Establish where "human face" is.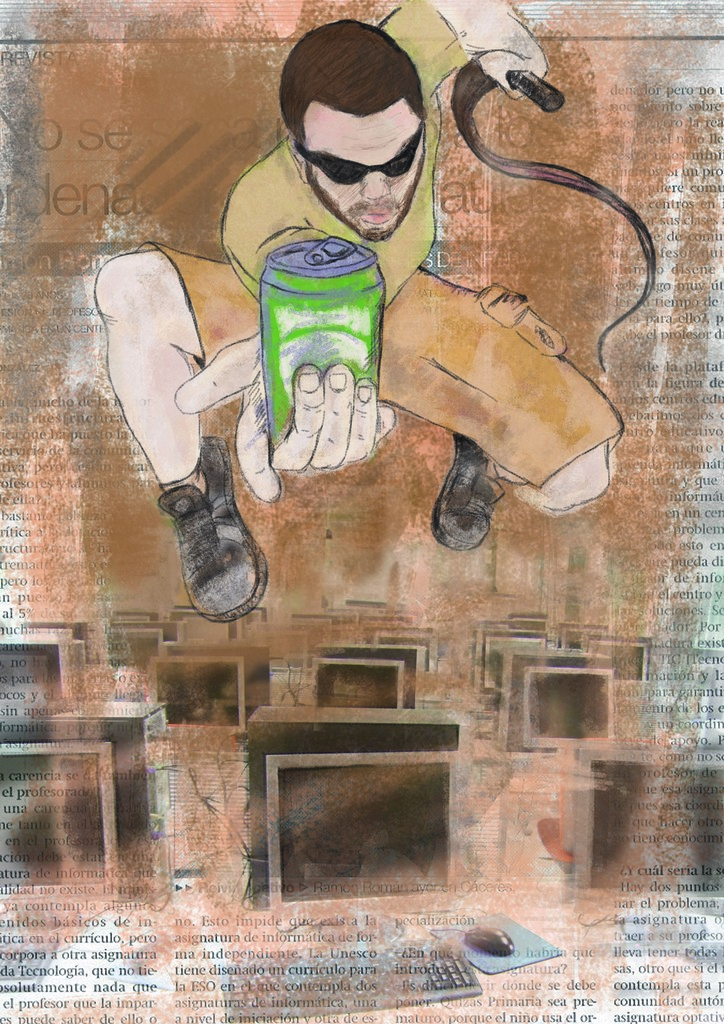
Established at rect(308, 97, 428, 243).
